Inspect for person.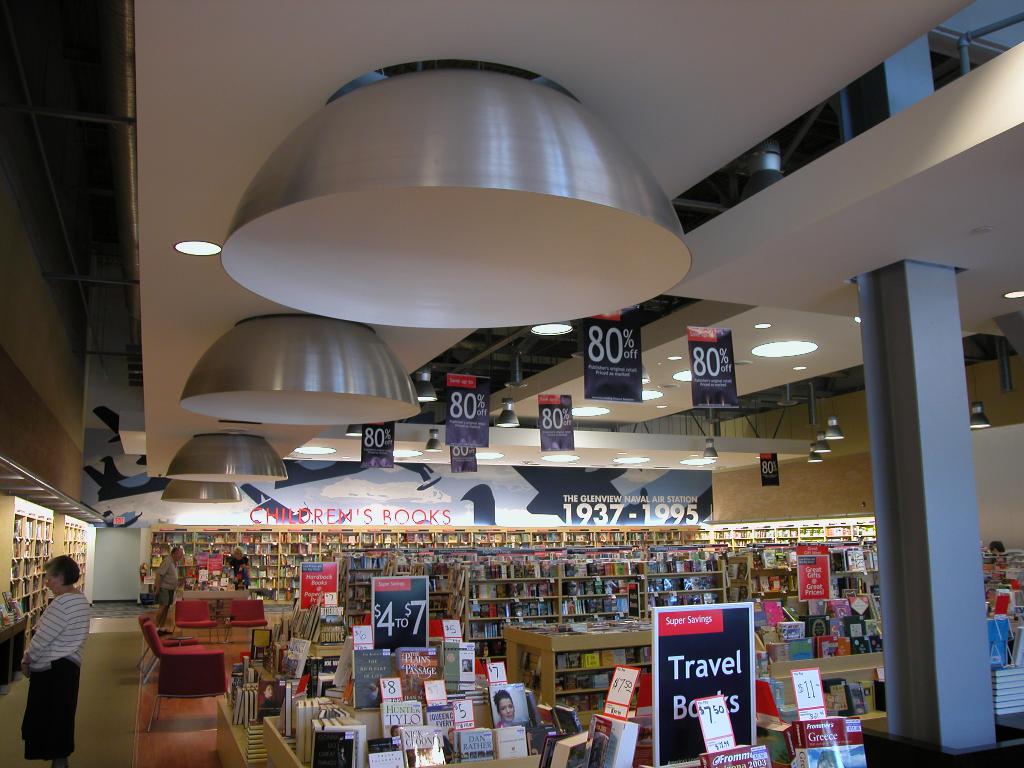
Inspection: bbox=[15, 547, 93, 765].
